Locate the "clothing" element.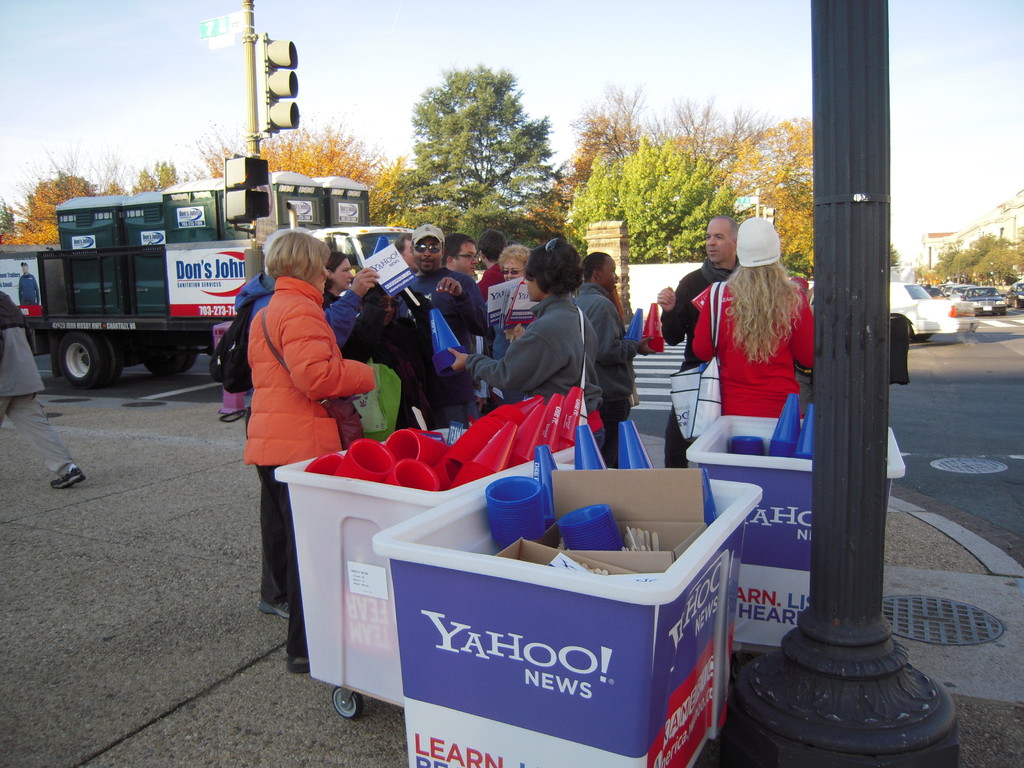
Element bbox: rect(17, 273, 39, 305).
